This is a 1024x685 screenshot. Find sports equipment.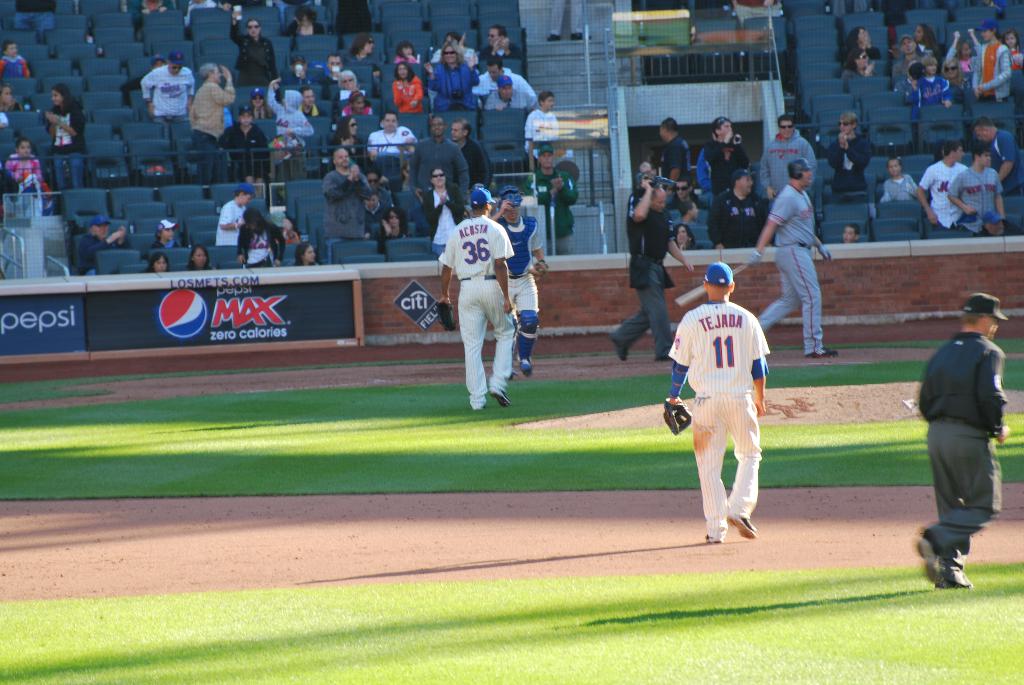
Bounding box: [677,259,749,308].
